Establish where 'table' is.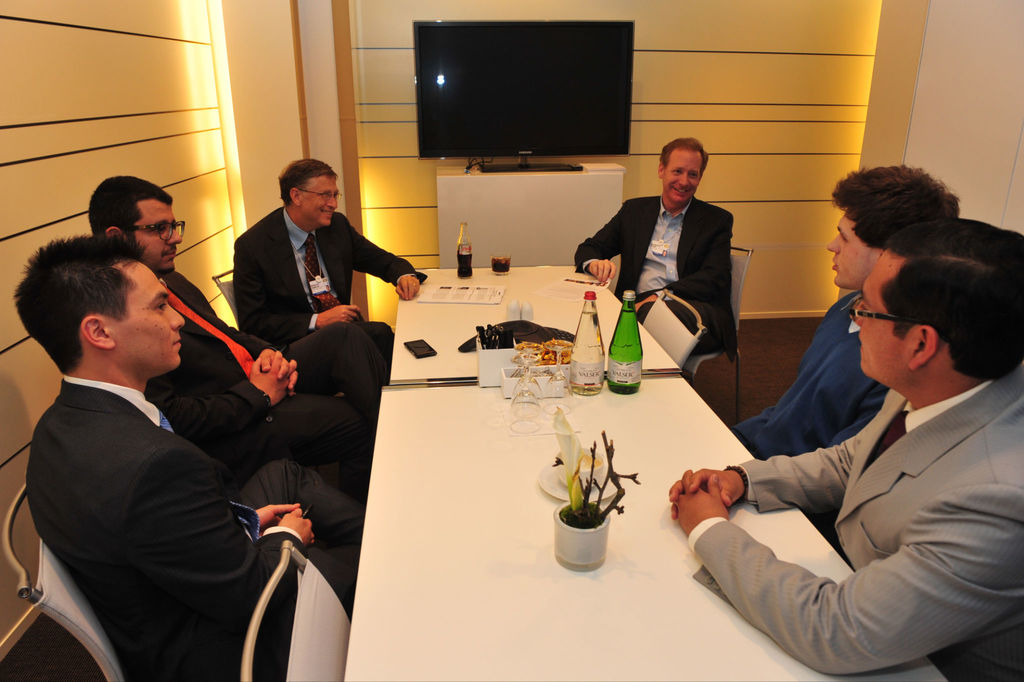
Established at {"x1": 339, "y1": 365, "x2": 959, "y2": 681}.
